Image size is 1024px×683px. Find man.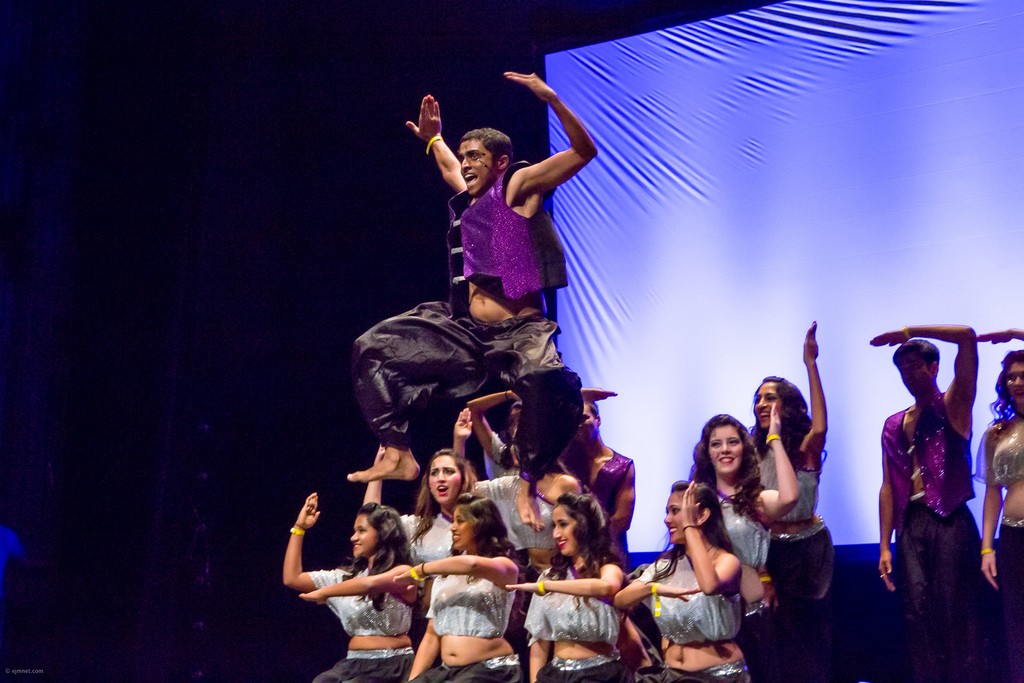
box=[343, 68, 598, 482].
